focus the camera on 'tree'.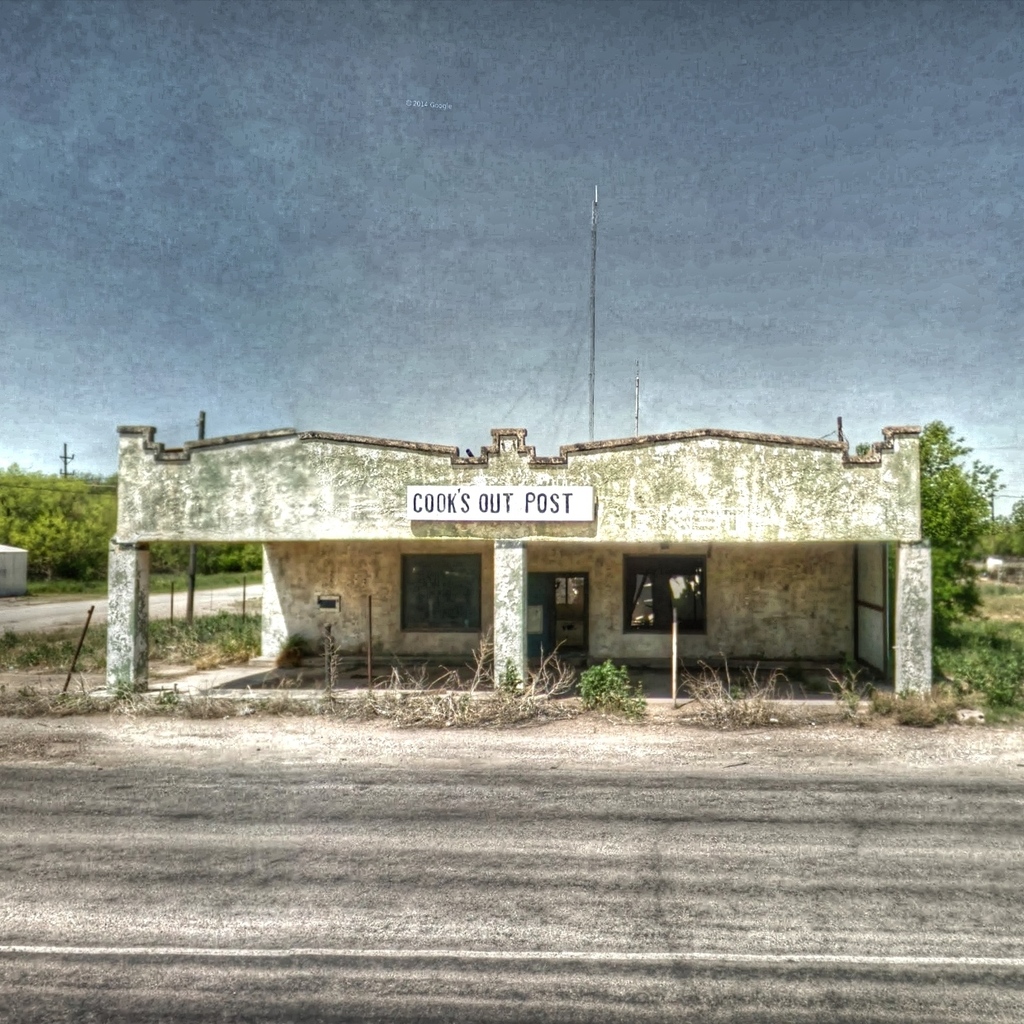
Focus region: {"x1": 916, "y1": 423, "x2": 1003, "y2": 585}.
